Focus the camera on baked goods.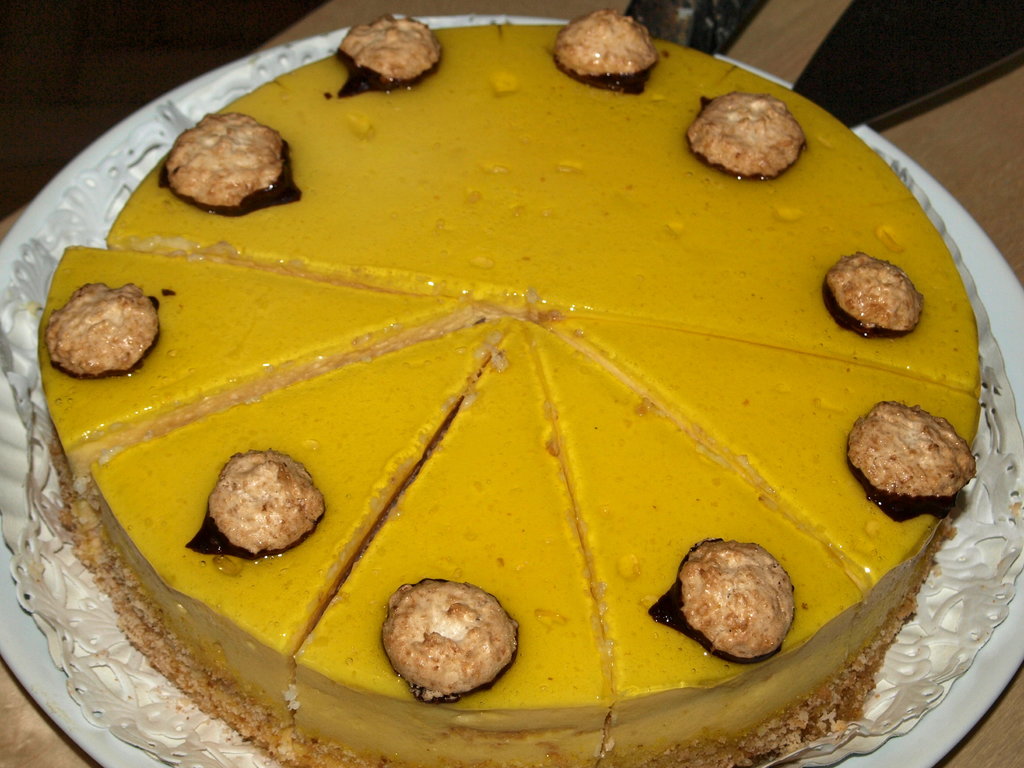
Focus region: detection(75, 0, 1023, 767).
